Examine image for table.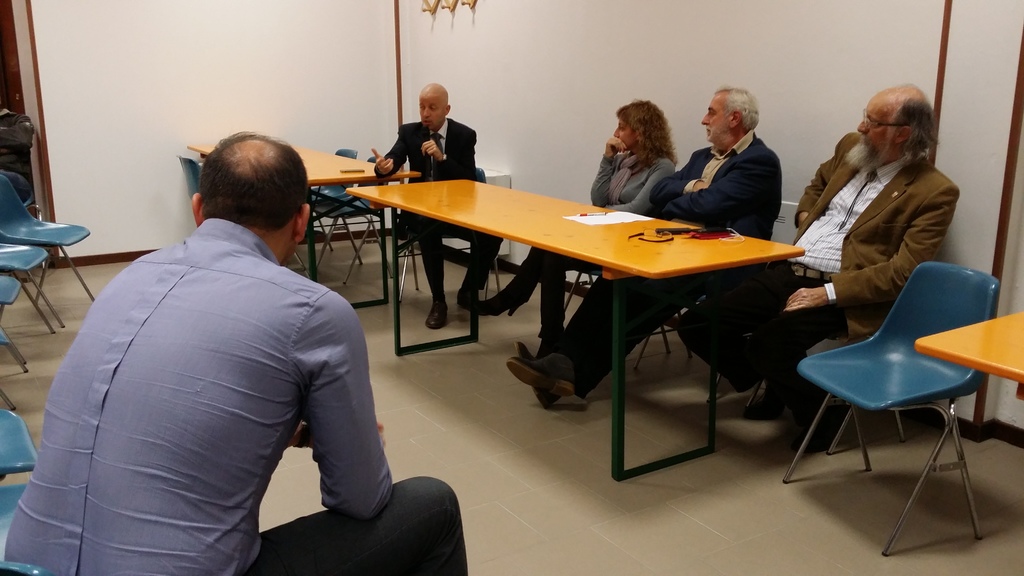
Examination result: BBox(912, 310, 1023, 397).
